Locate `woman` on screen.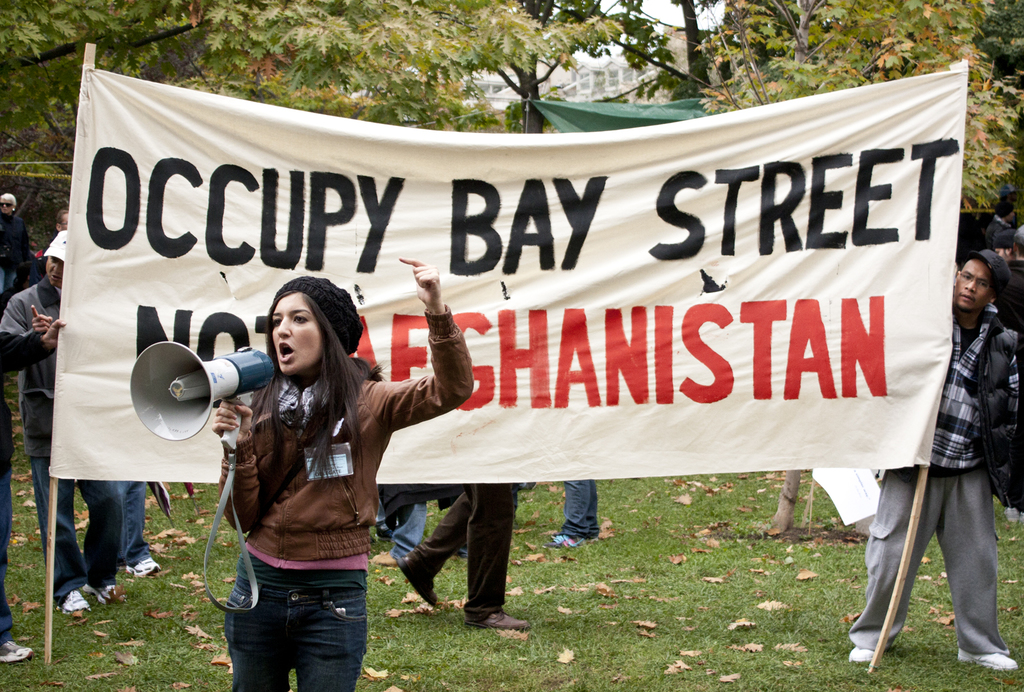
On screen at rect(221, 255, 484, 691).
